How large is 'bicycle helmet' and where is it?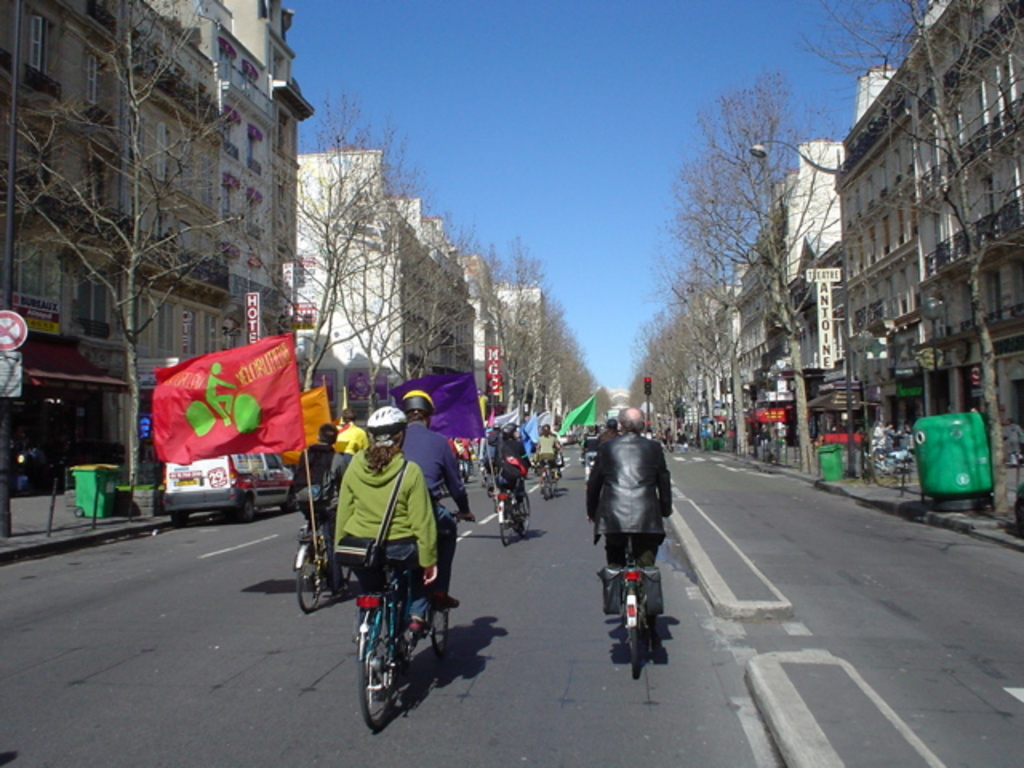
Bounding box: l=363, t=405, r=410, b=427.
